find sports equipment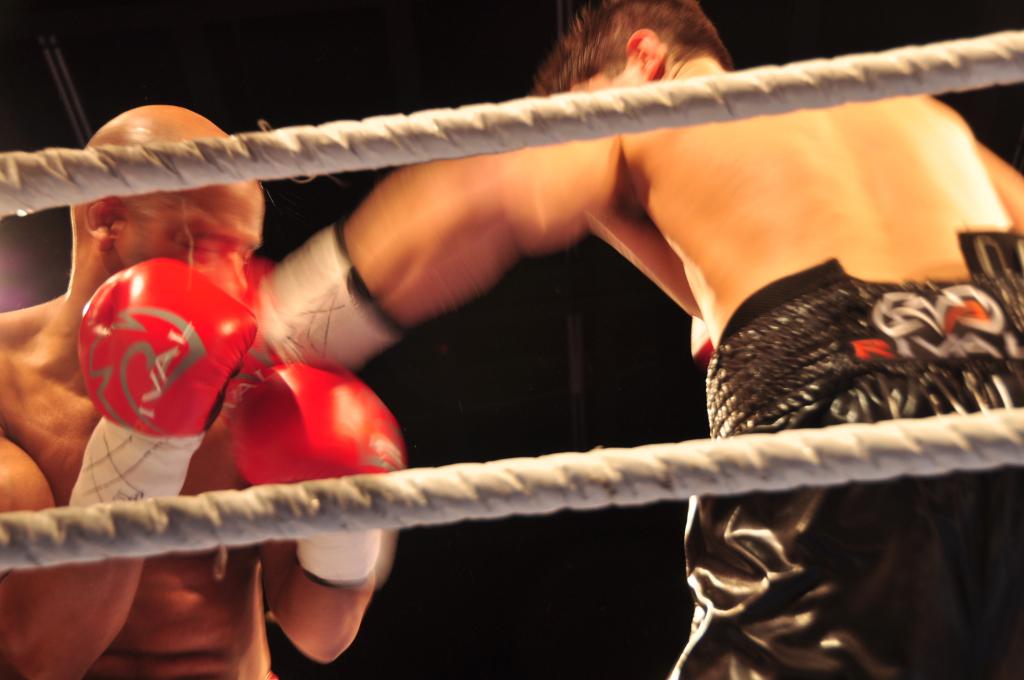
<box>76,257,255,437</box>
